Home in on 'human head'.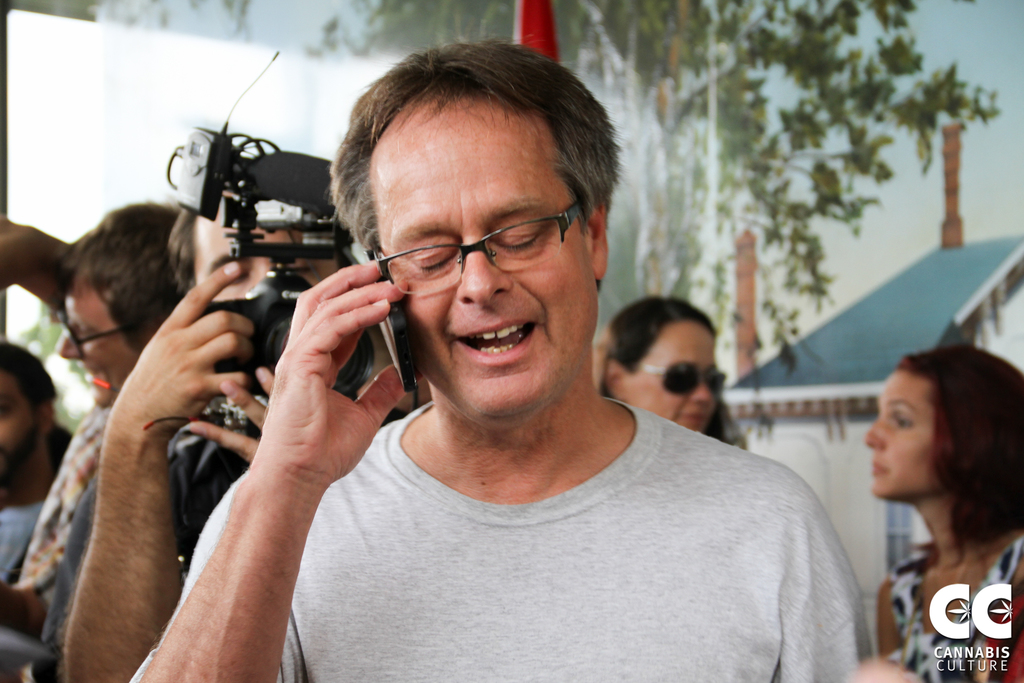
Homed in at select_region(161, 189, 351, 304).
